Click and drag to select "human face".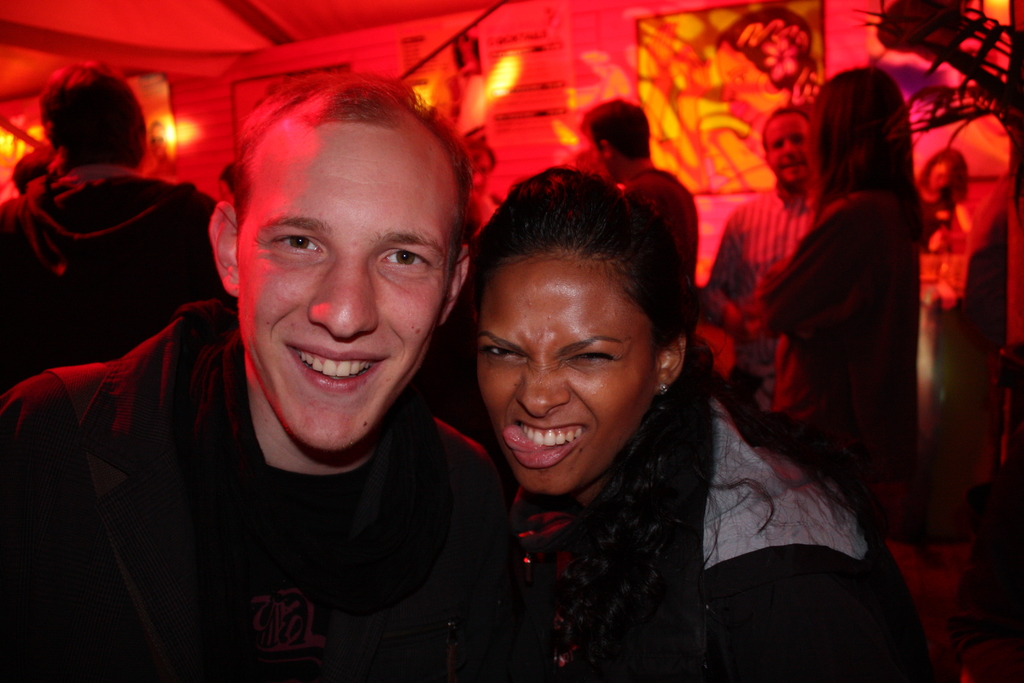
Selection: (472,252,657,489).
